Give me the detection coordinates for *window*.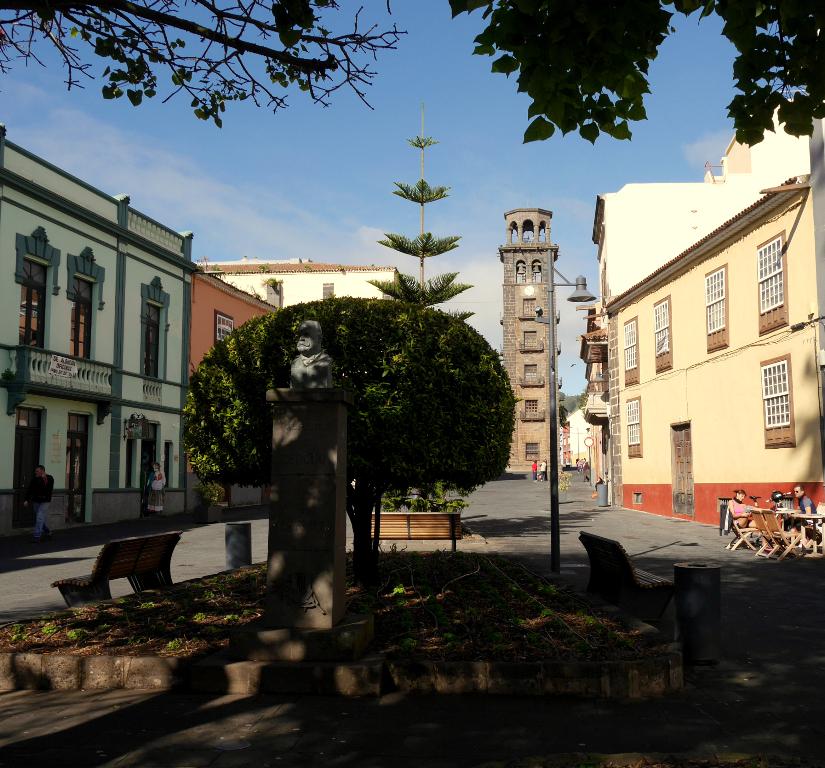
622, 317, 639, 386.
